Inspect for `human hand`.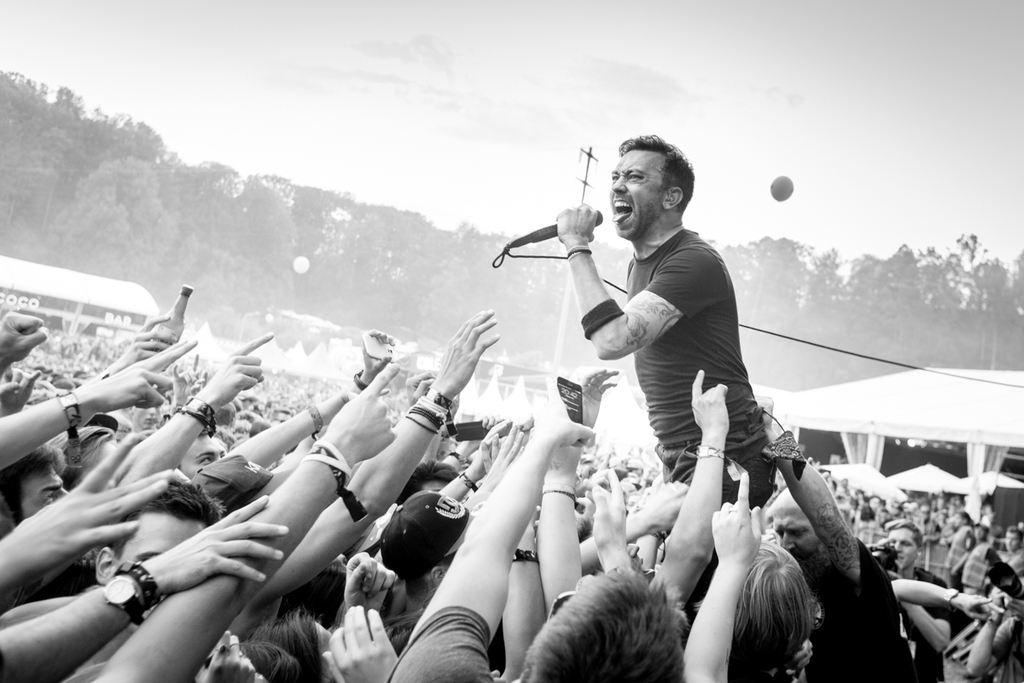
Inspection: x1=790, y1=636, x2=815, y2=670.
